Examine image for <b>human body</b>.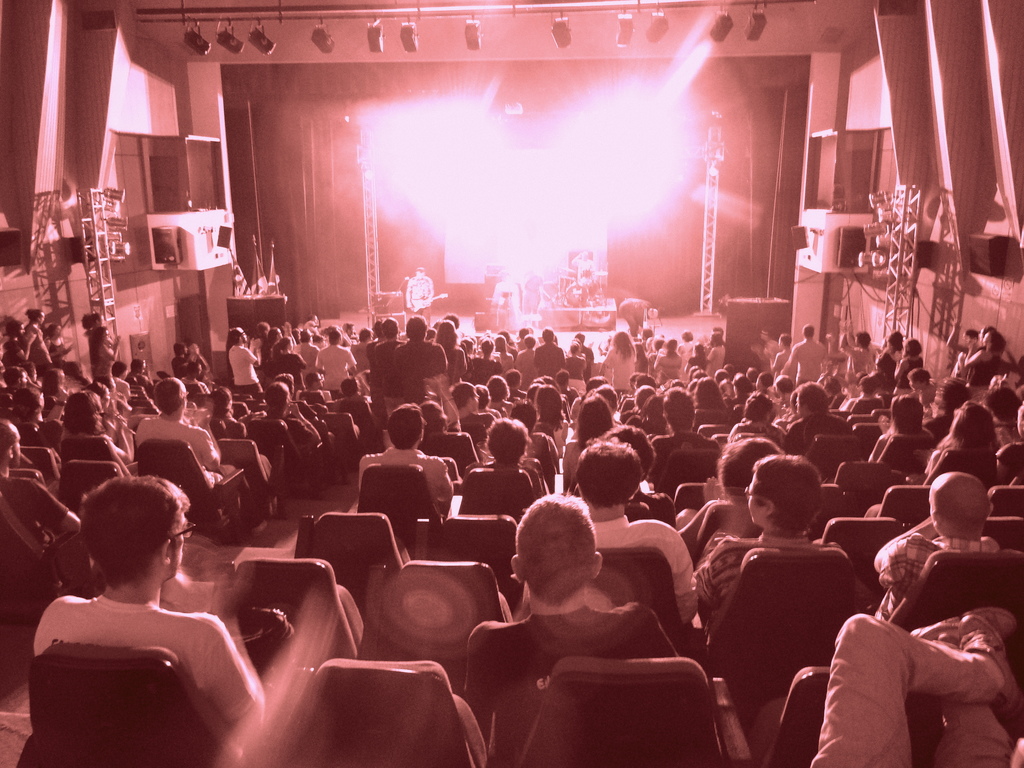
Examination result: detection(310, 314, 319, 321).
